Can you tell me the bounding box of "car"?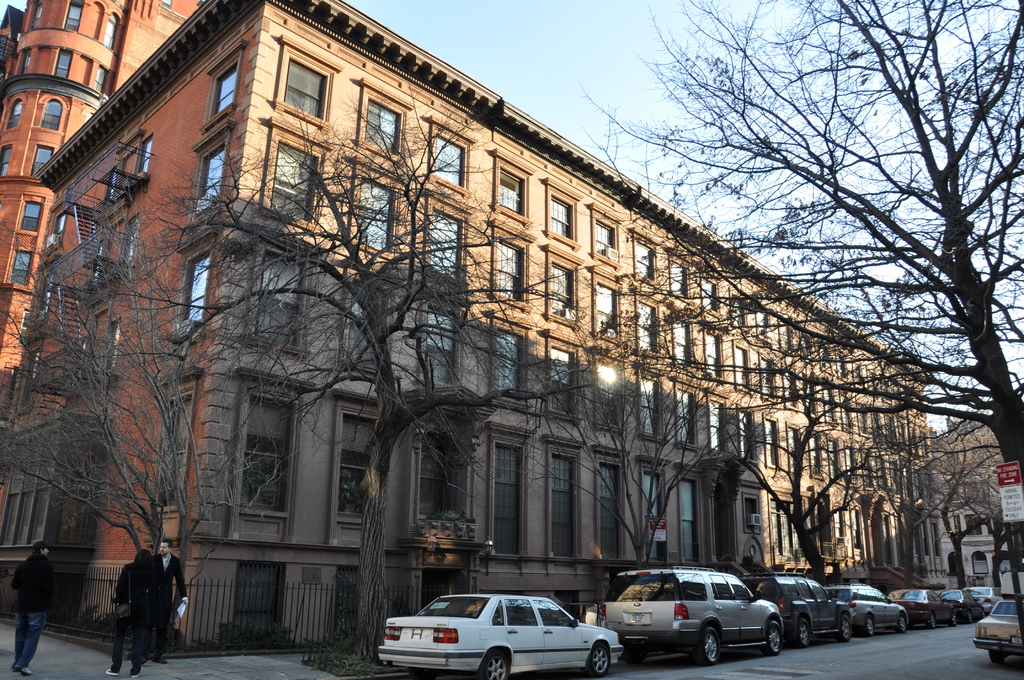
bbox=[381, 595, 629, 679].
